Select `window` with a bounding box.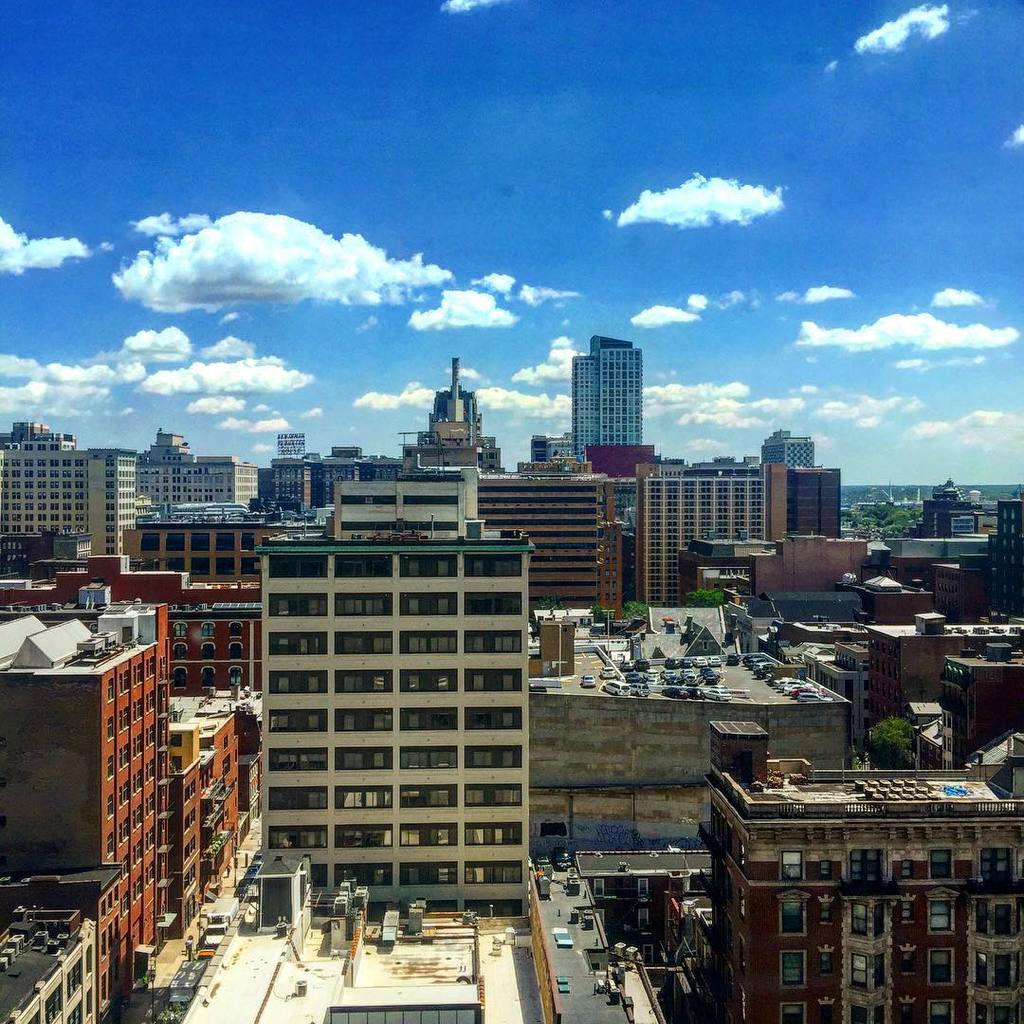
{"x1": 79, "y1": 539, "x2": 94, "y2": 565}.
